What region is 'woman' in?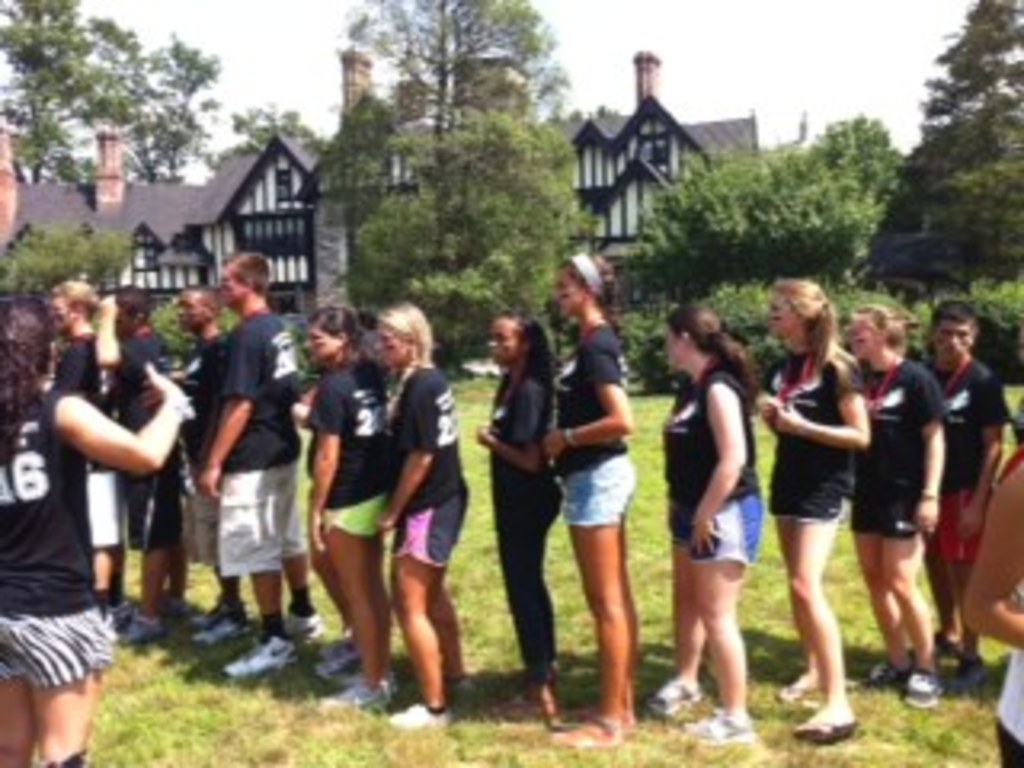
[0, 298, 205, 765].
